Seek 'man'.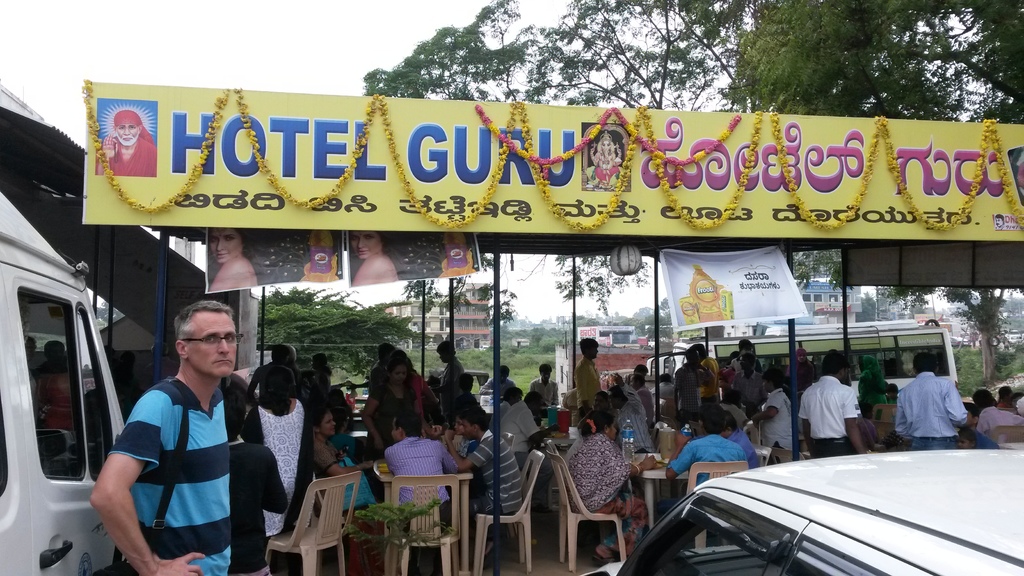
x1=92, y1=291, x2=253, y2=573.
